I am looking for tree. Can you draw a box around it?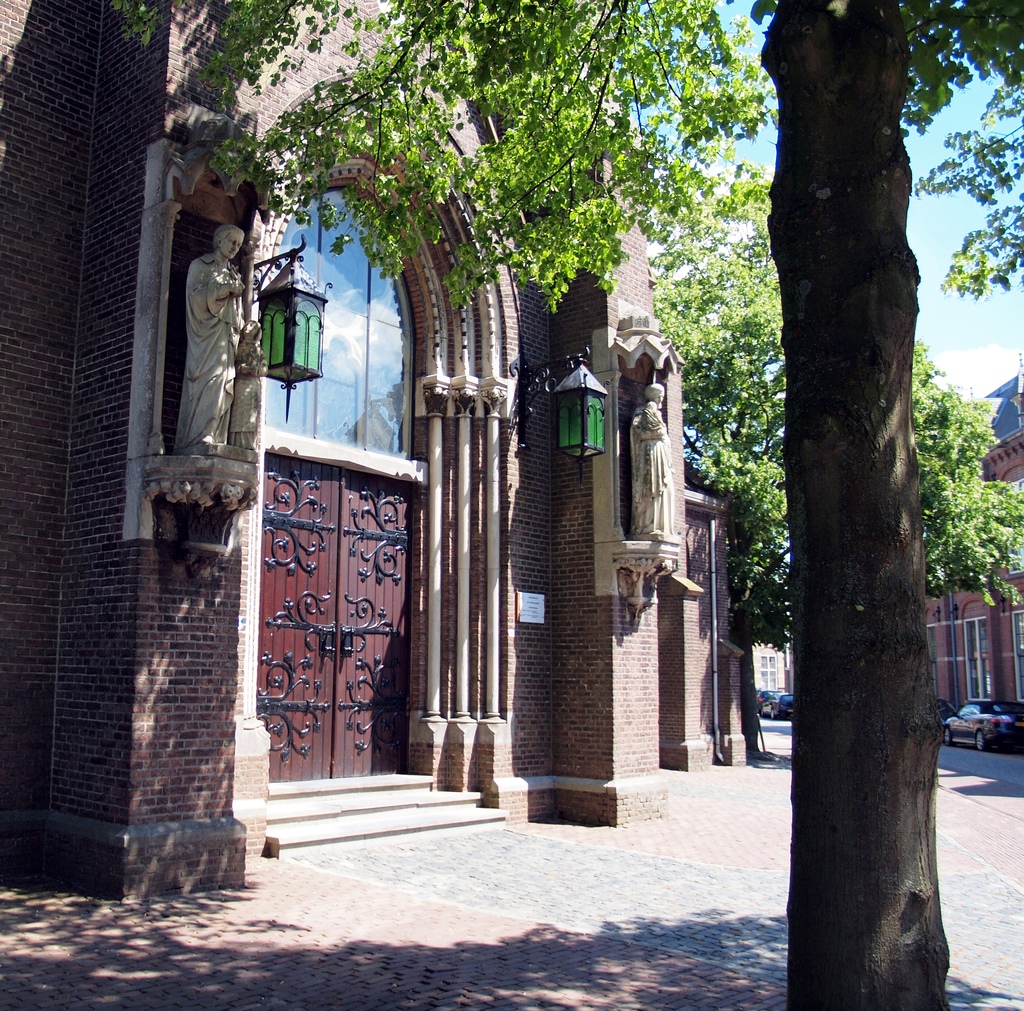
Sure, the bounding box is box(646, 216, 1023, 766).
